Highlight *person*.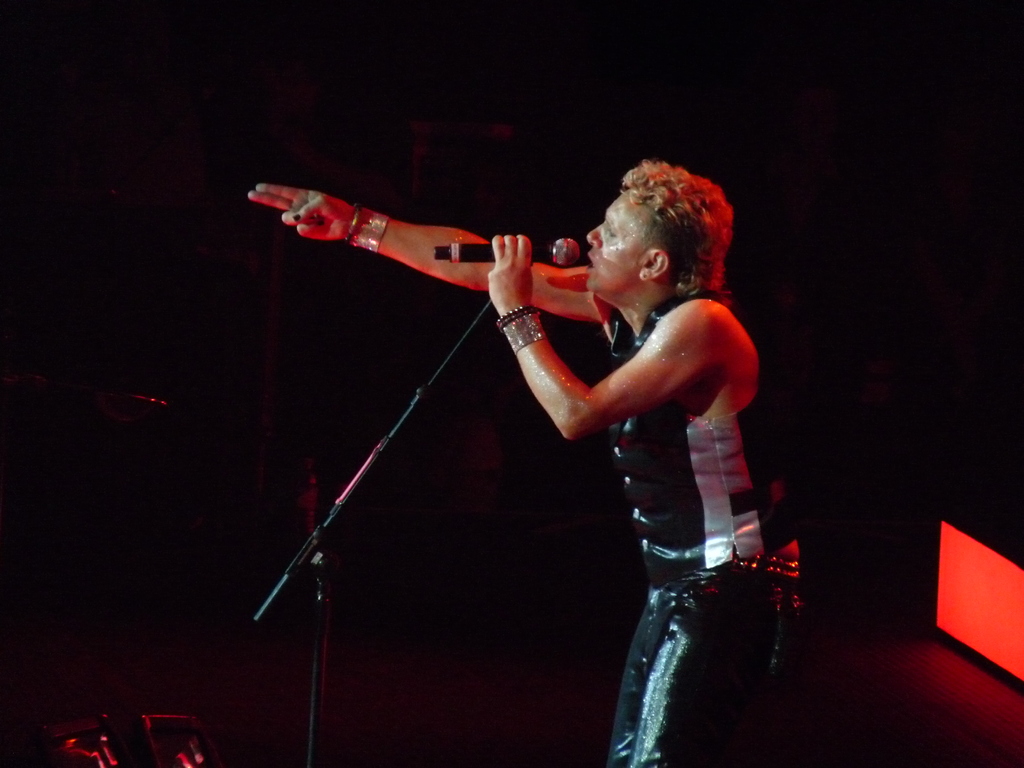
Highlighted region: <bbox>516, 152, 785, 694</bbox>.
